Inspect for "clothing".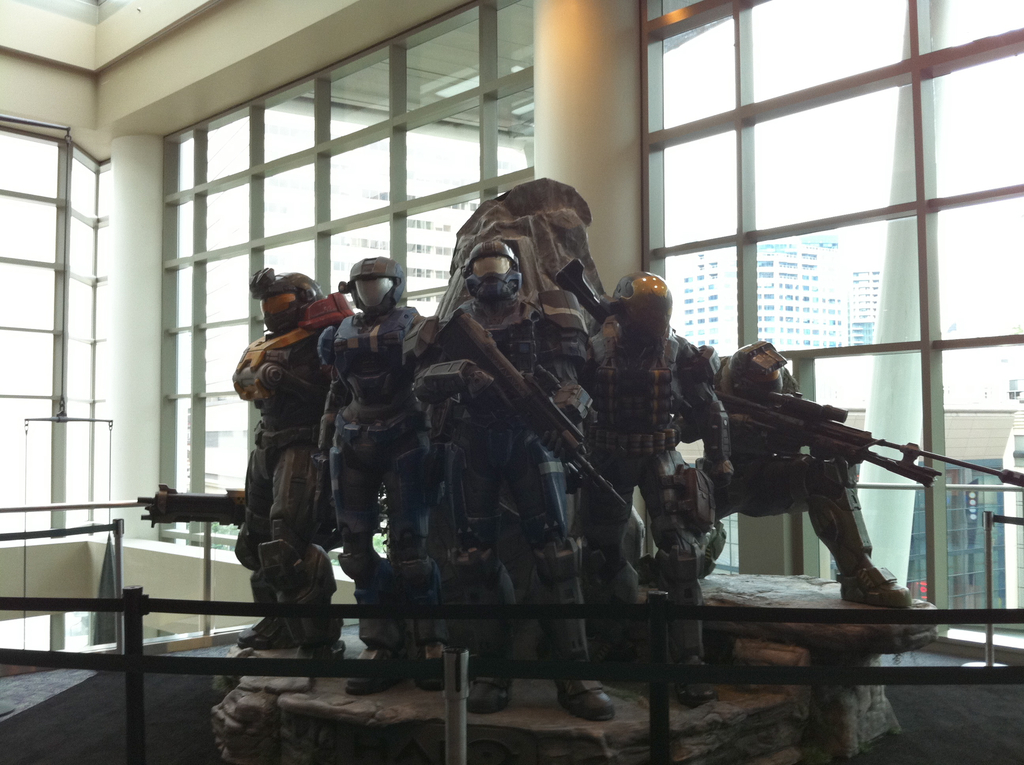
Inspection: pyautogui.locateOnScreen(409, 278, 597, 667).
